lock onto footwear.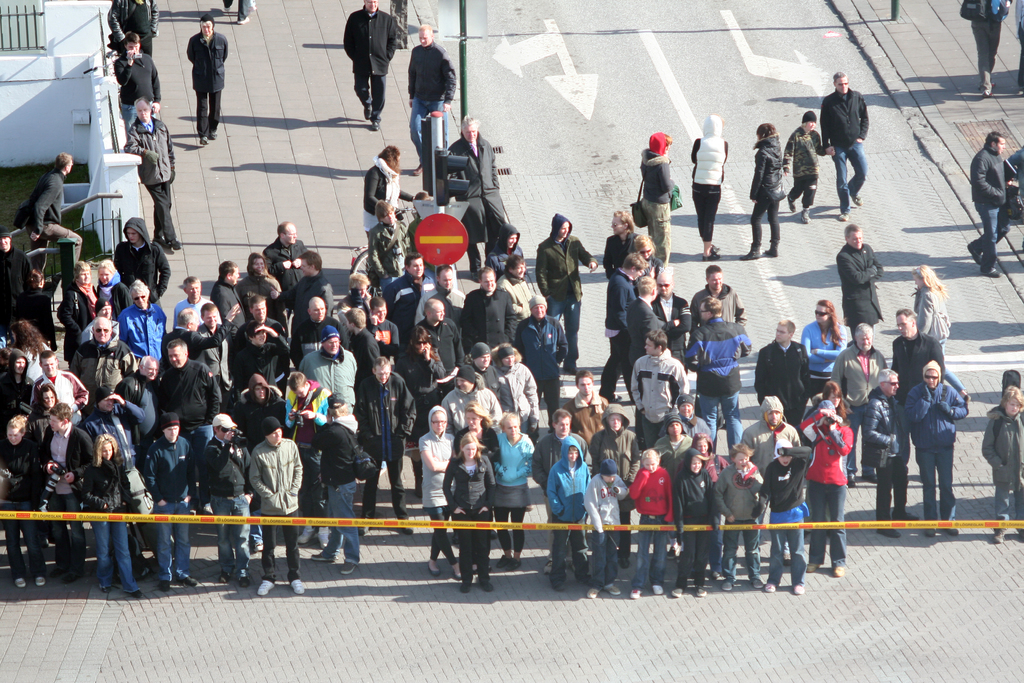
Locked: pyautogui.locateOnScreen(226, 0, 231, 13).
